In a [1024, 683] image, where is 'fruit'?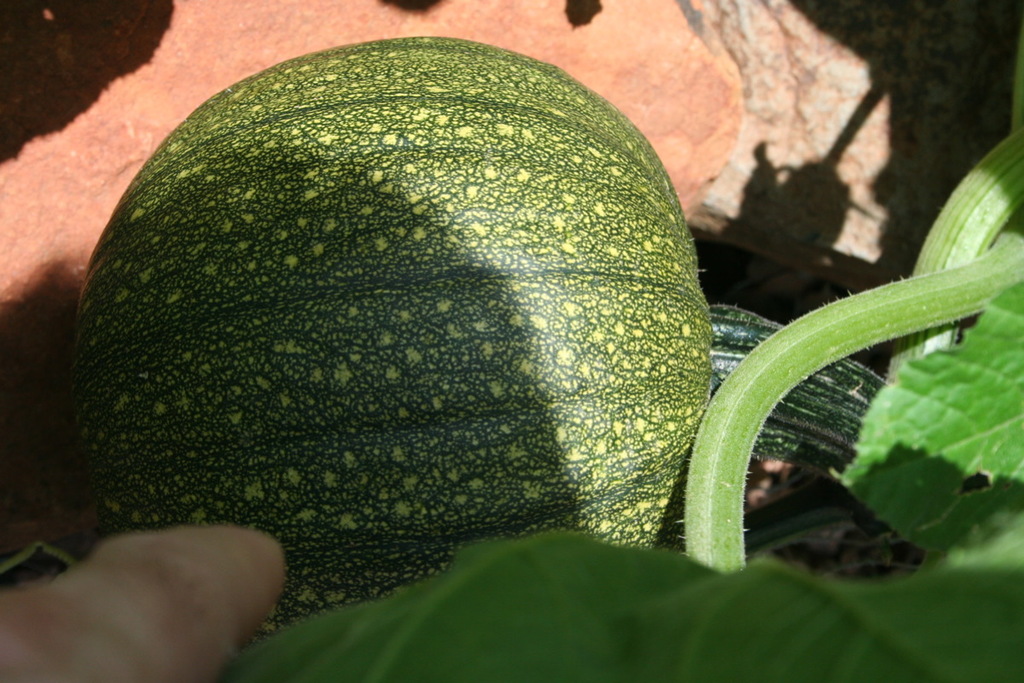
bbox=(0, 36, 729, 605).
